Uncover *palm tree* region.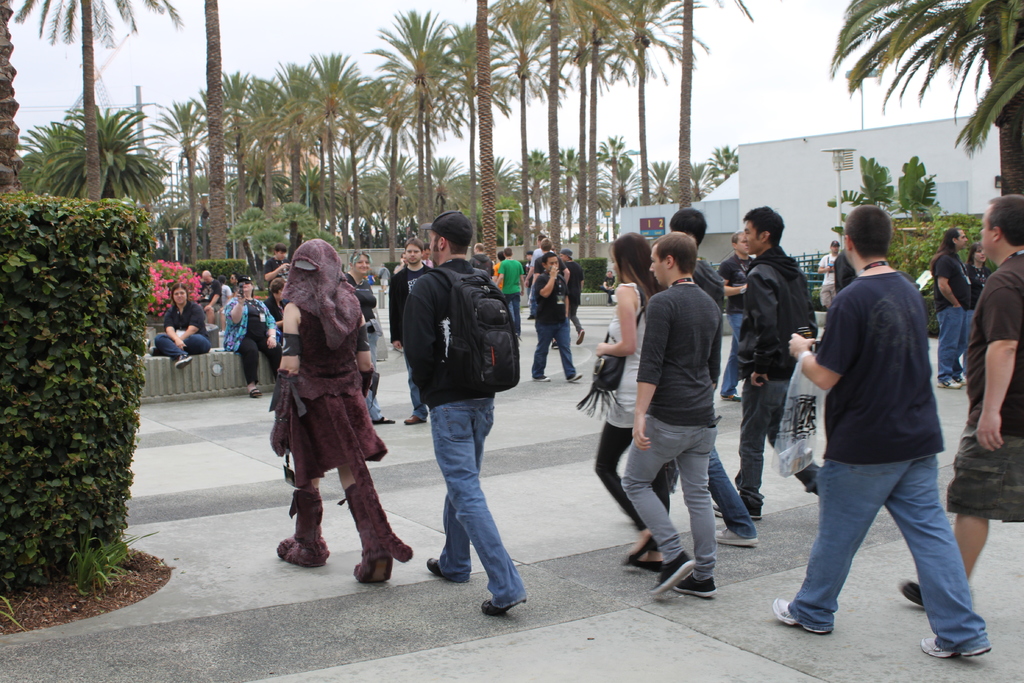
Uncovered: {"left": 826, "top": 0, "right": 1023, "bottom": 208}.
